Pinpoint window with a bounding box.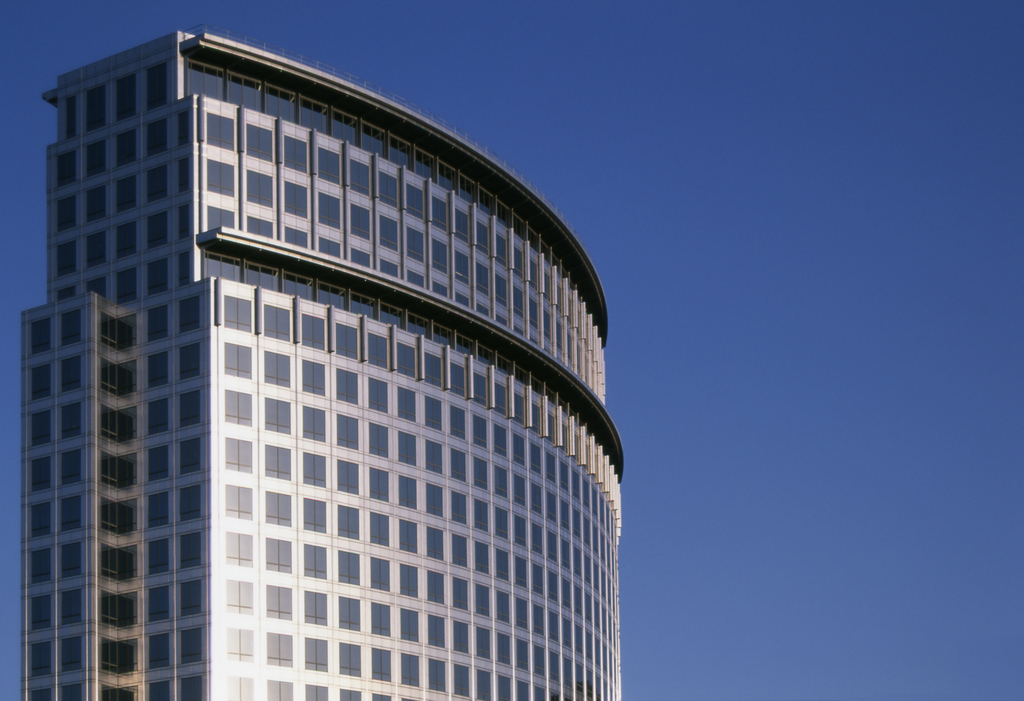
30:499:54:536.
